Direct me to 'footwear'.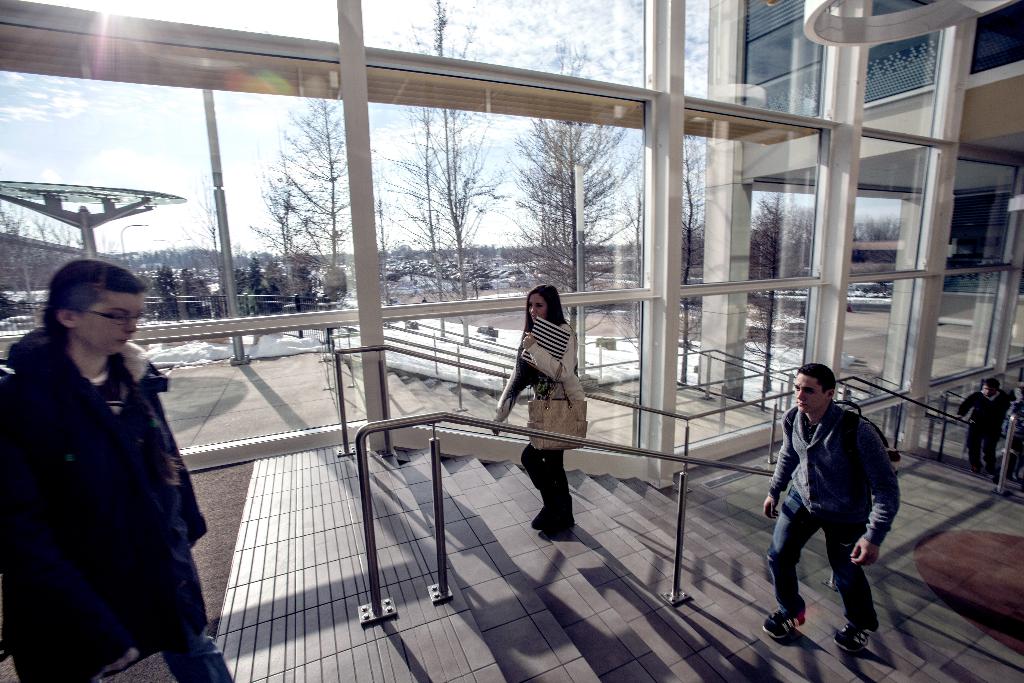
Direction: <bbox>755, 602, 808, 641</bbox>.
